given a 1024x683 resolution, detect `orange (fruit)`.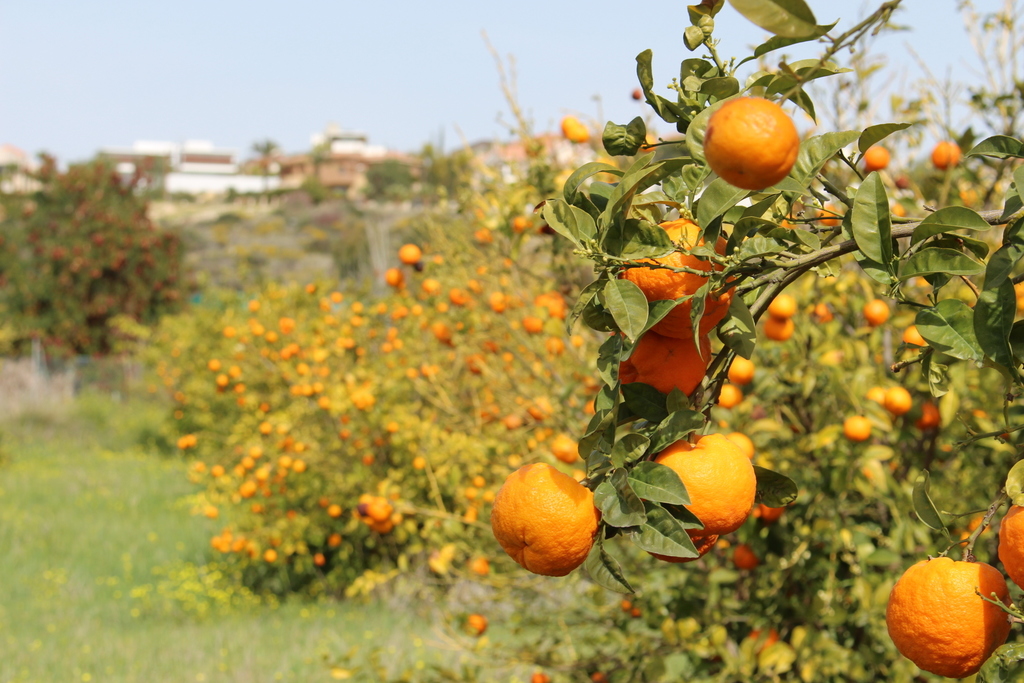
992, 506, 1021, 588.
